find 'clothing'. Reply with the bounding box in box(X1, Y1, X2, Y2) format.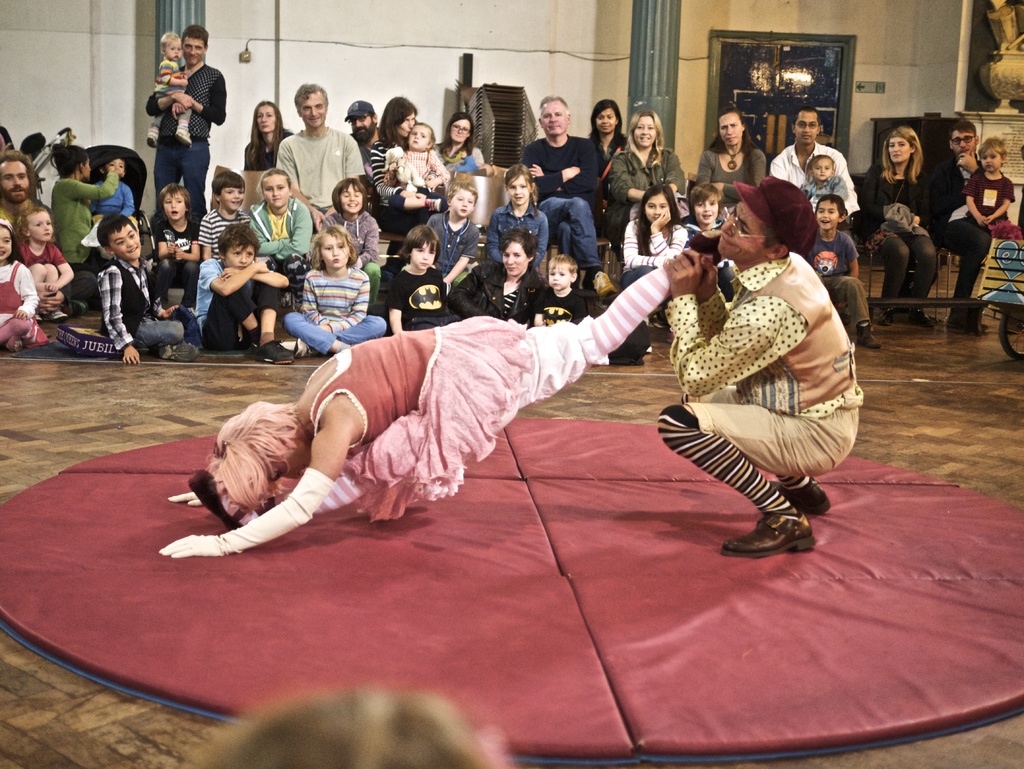
box(449, 265, 548, 311).
